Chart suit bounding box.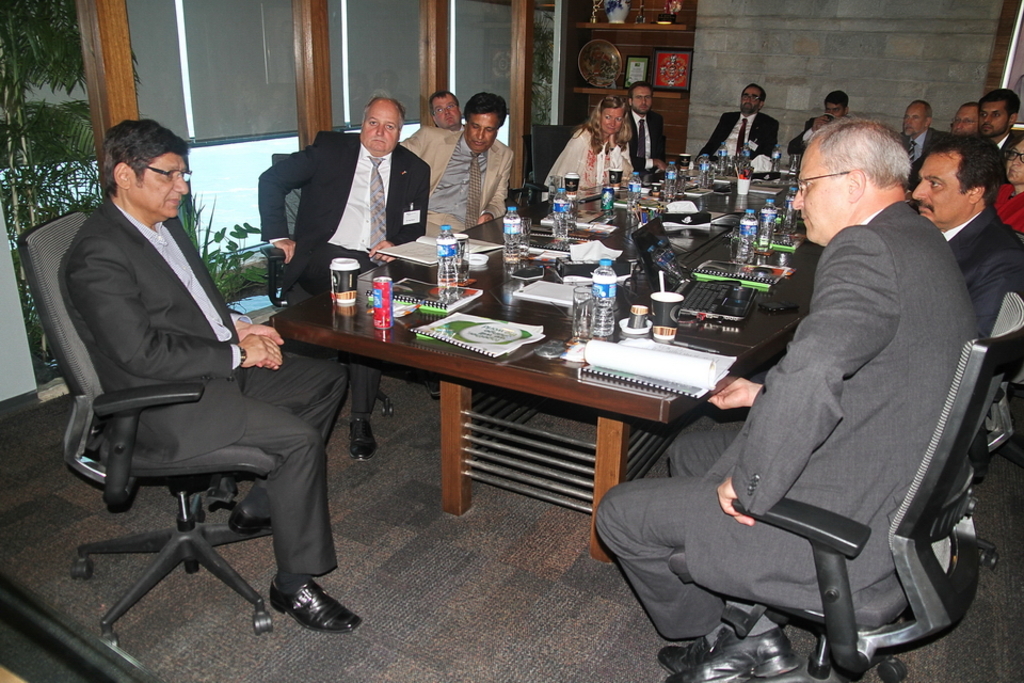
Charted: [x1=692, y1=111, x2=782, y2=164].
